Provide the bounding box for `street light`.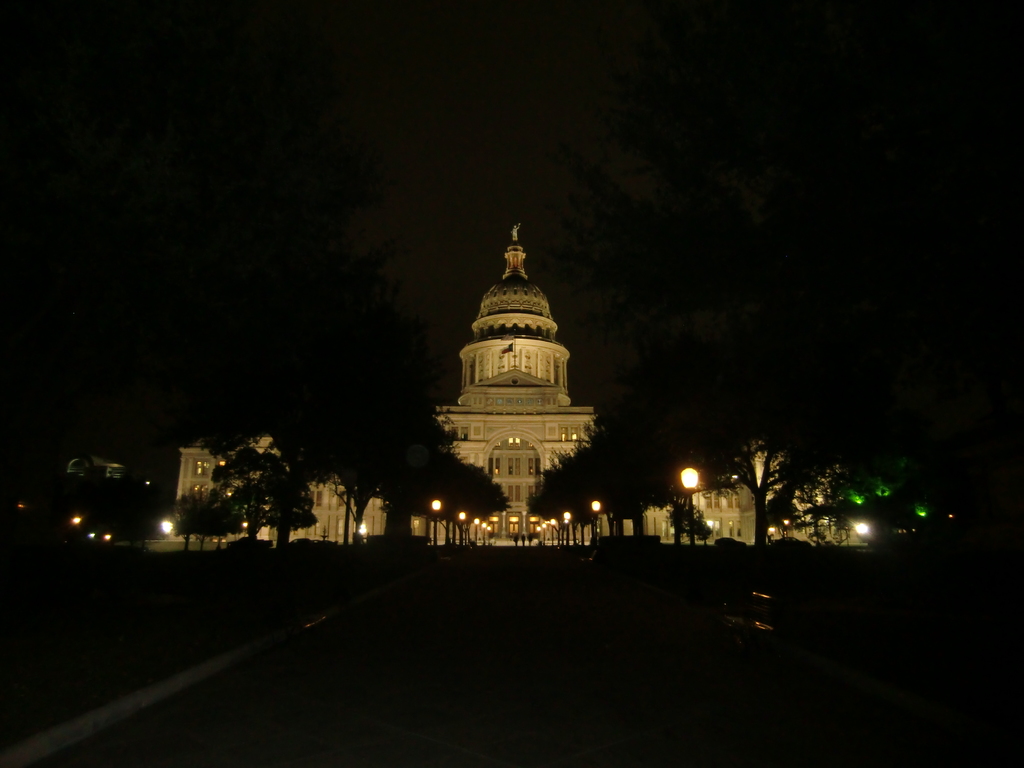
563,512,573,552.
